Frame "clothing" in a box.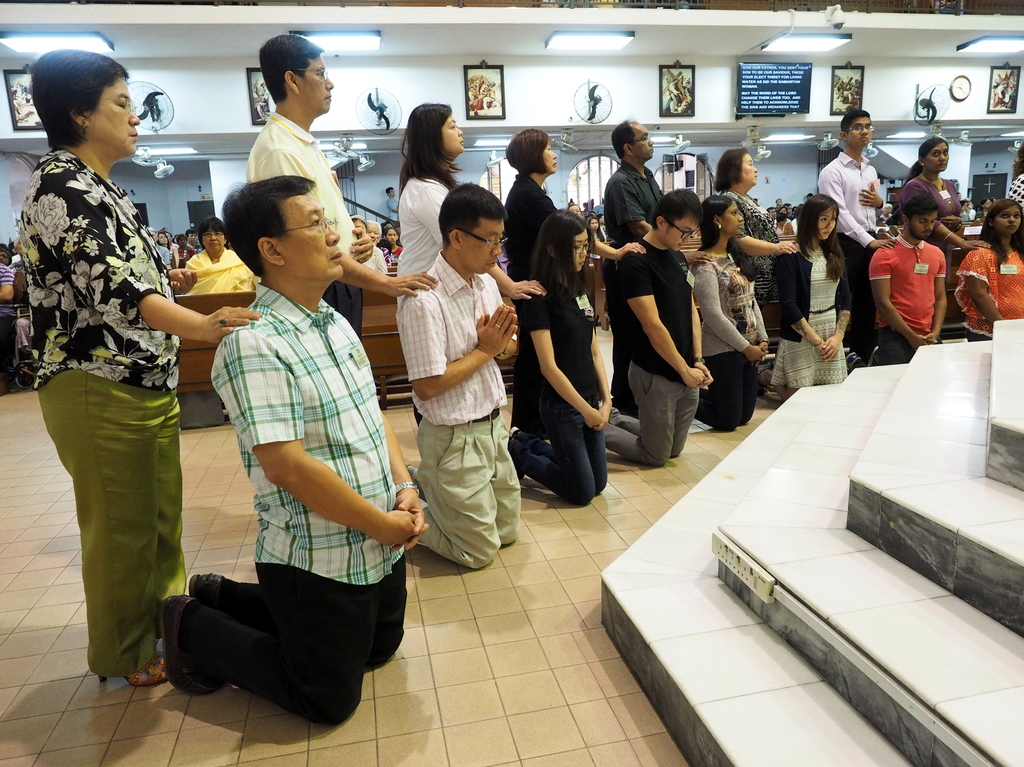
Rect(723, 192, 777, 268).
